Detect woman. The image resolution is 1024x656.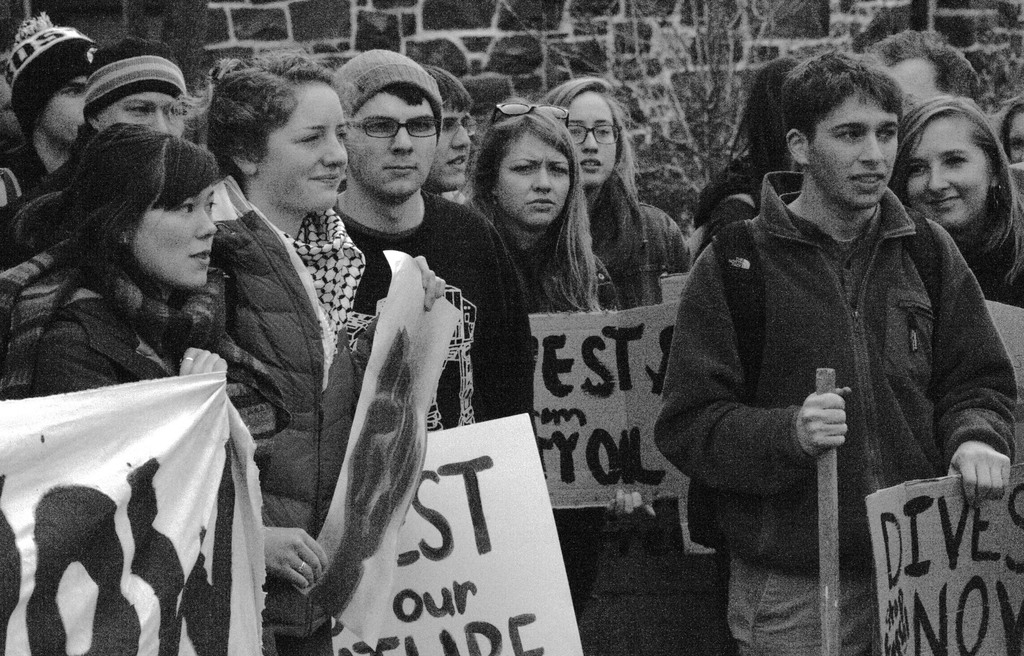
region(22, 83, 303, 626).
